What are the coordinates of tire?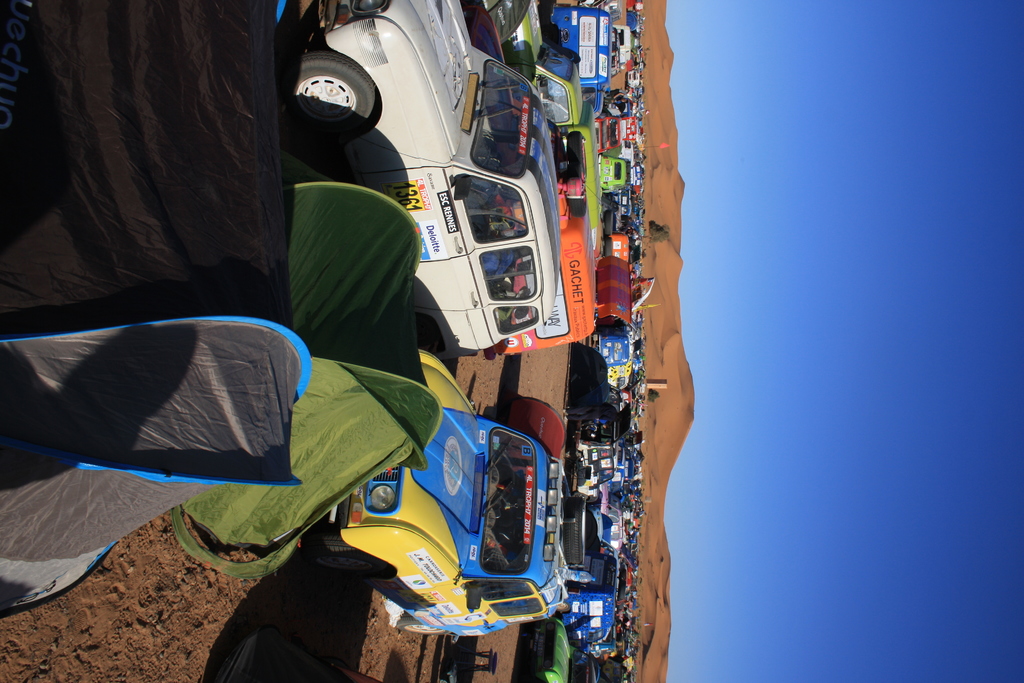
crop(604, 235, 612, 258).
